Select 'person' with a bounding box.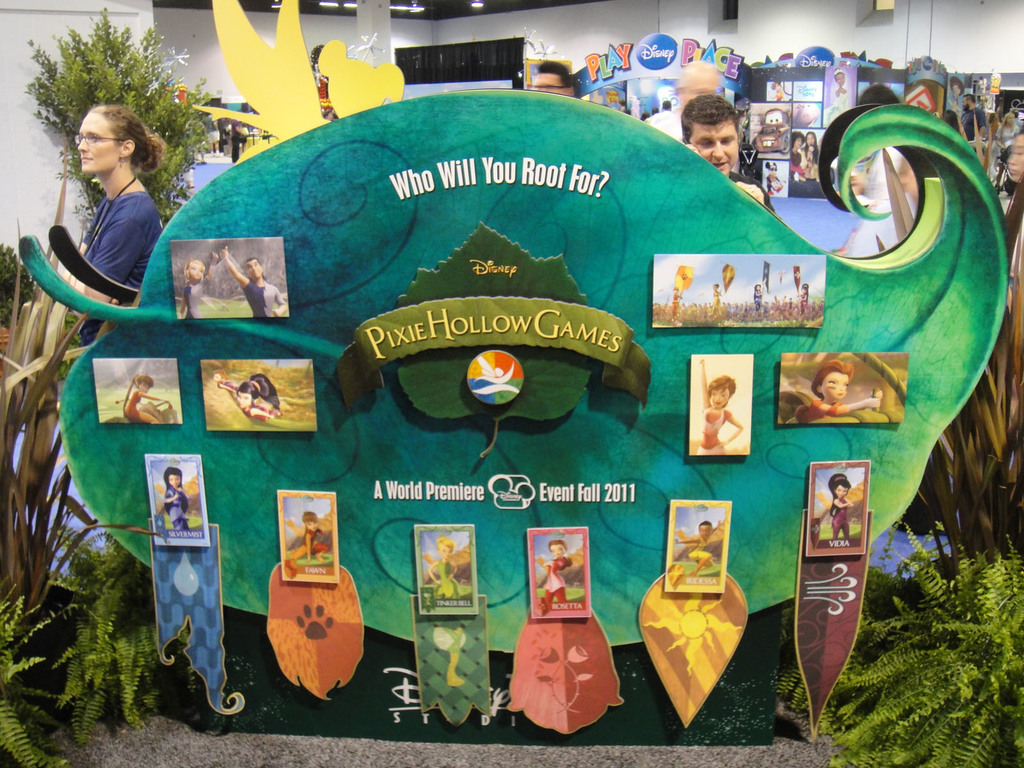
<bbox>644, 60, 719, 140</bbox>.
